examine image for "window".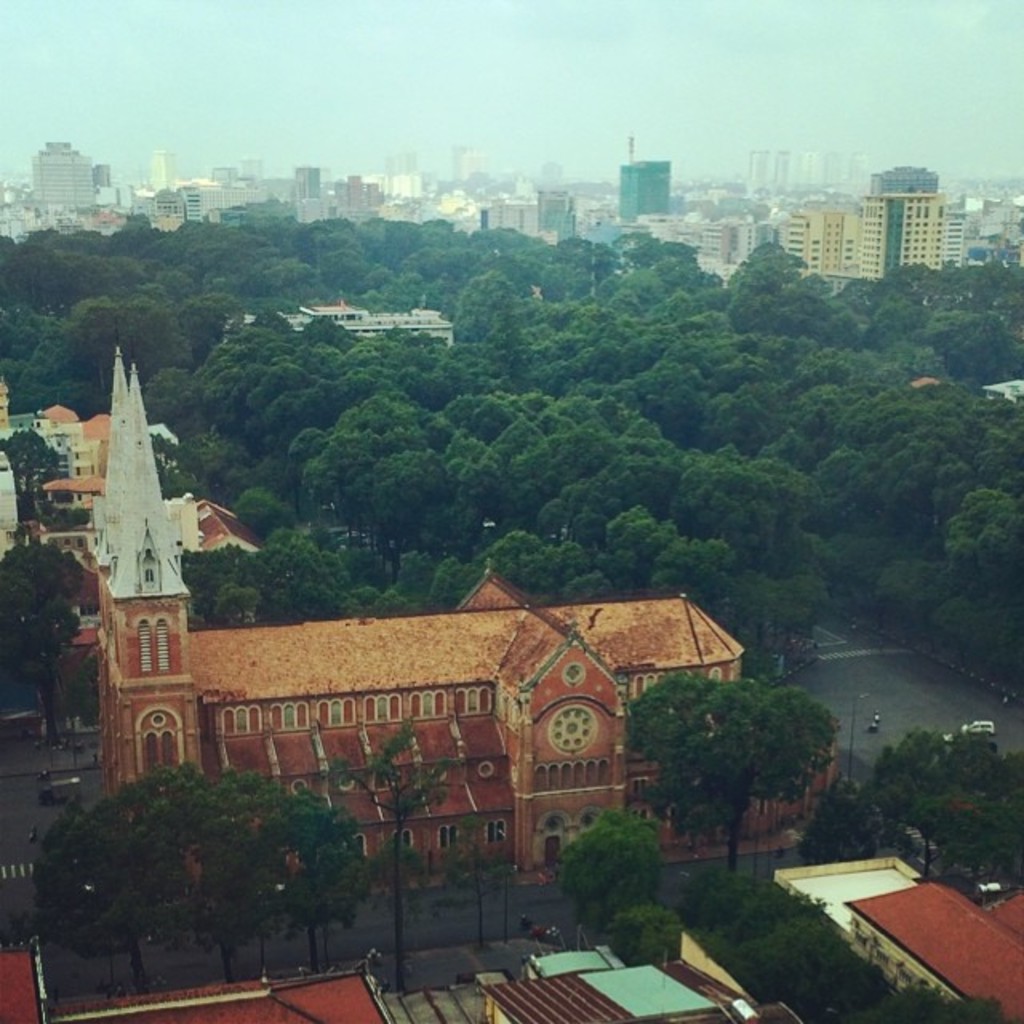
Examination result: pyautogui.locateOnScreen(130, 611, 181, 675).
